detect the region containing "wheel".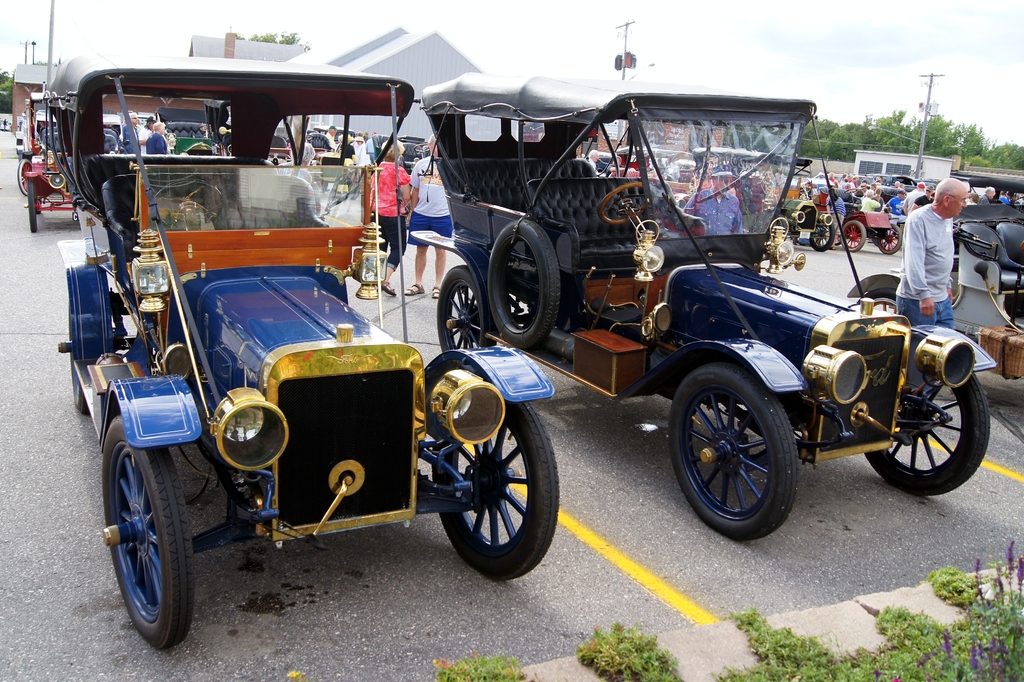
bbox=(865, 283, 907, 315).
